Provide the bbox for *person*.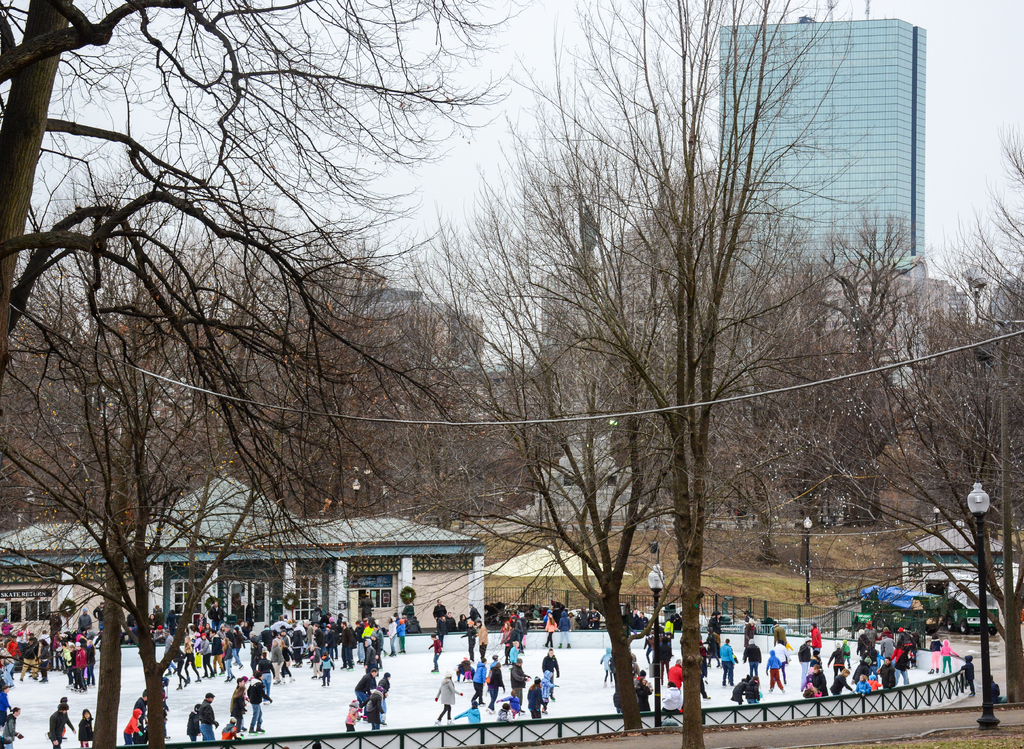
[432,616,449,641].
